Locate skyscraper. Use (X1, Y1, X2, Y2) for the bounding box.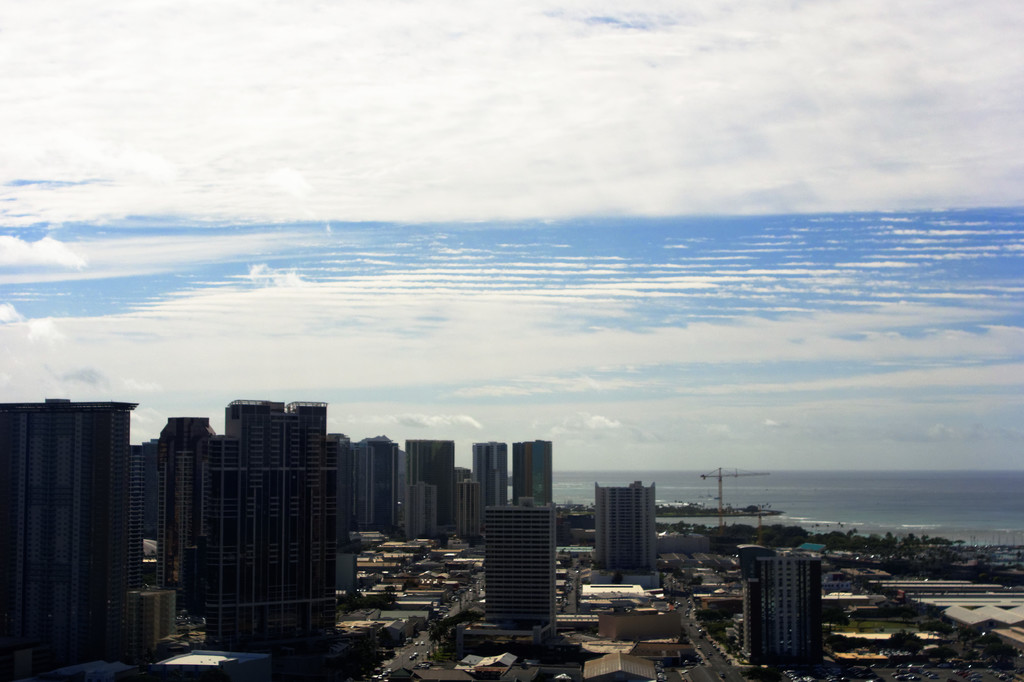
(23, 367, 169, 666).
